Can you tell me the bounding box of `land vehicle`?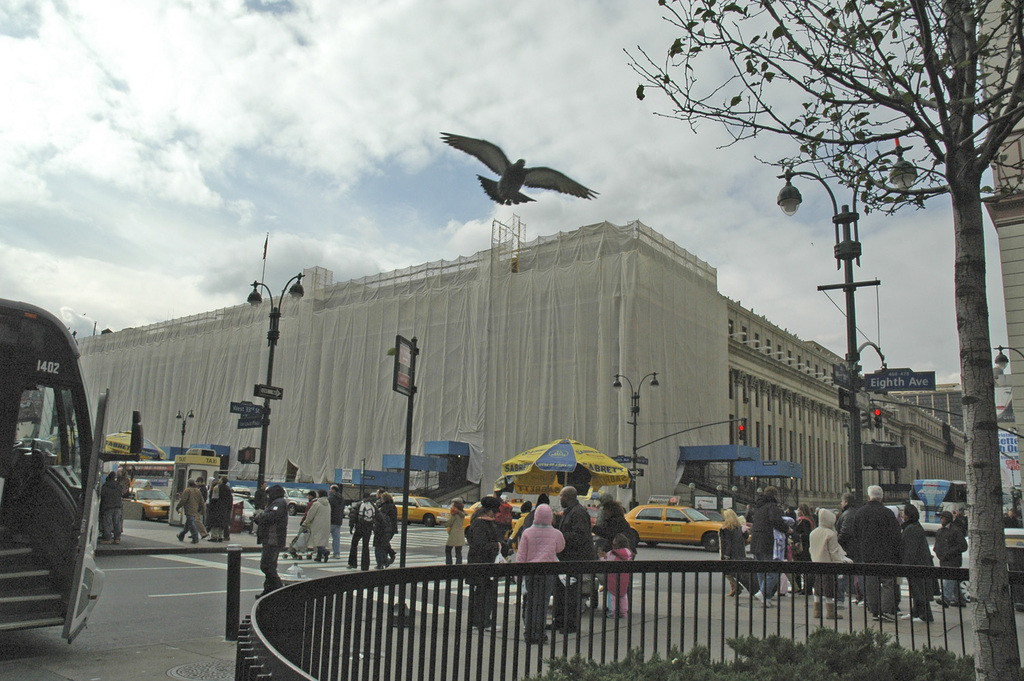
box=[558, 506, 600, 526].
